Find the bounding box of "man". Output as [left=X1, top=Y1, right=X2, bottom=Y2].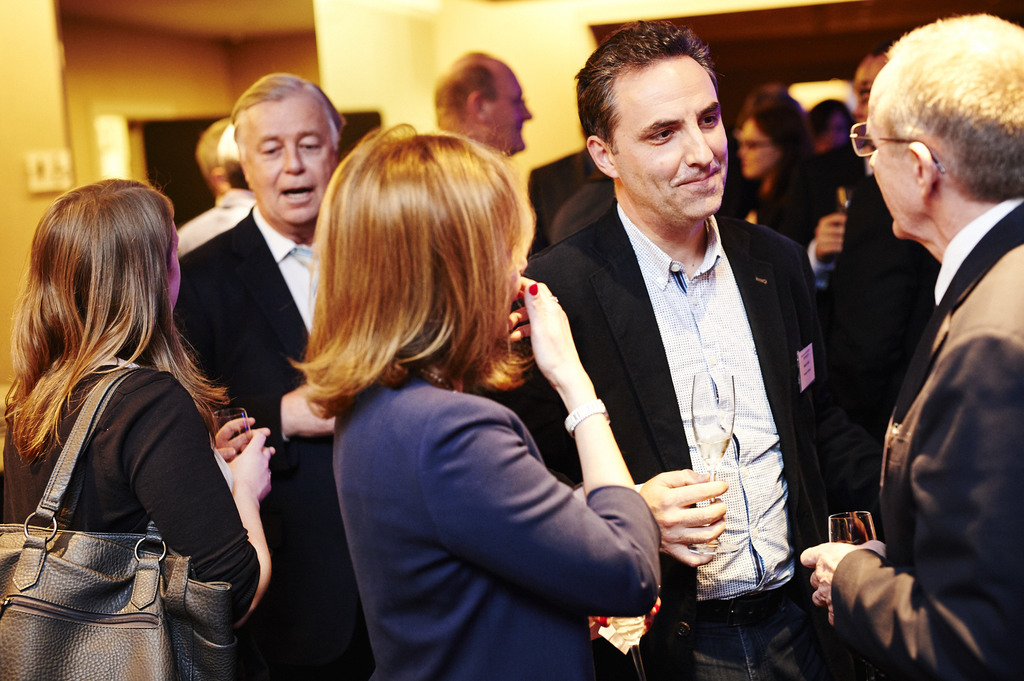
[left=173, top=113, right=263, bottom=255].
